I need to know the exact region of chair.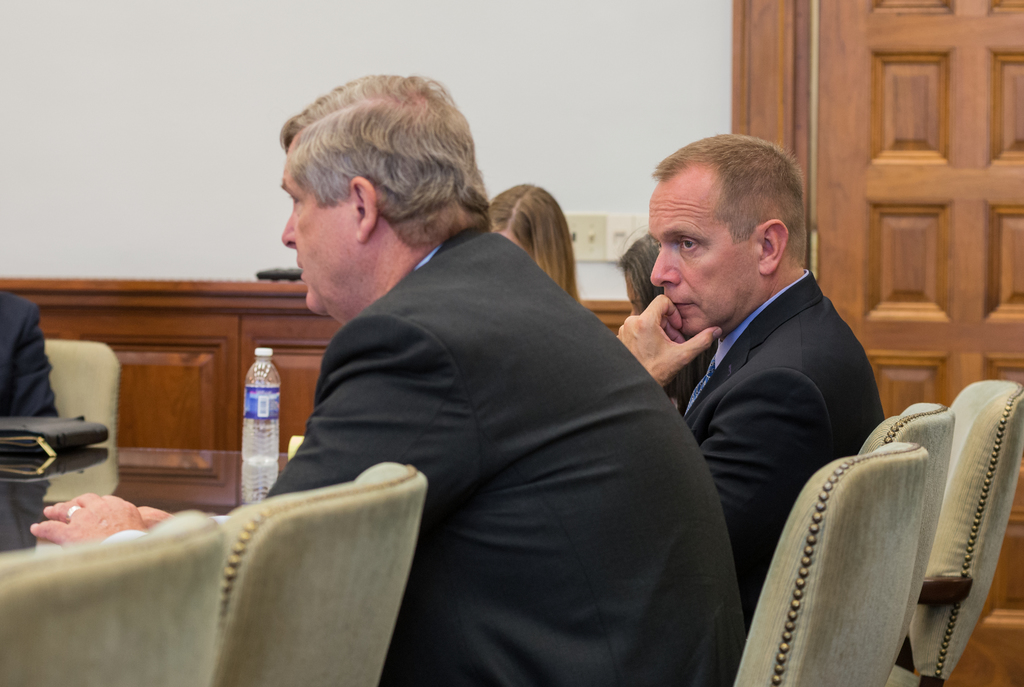
Region: select_region(39, 338, 123, 498).
